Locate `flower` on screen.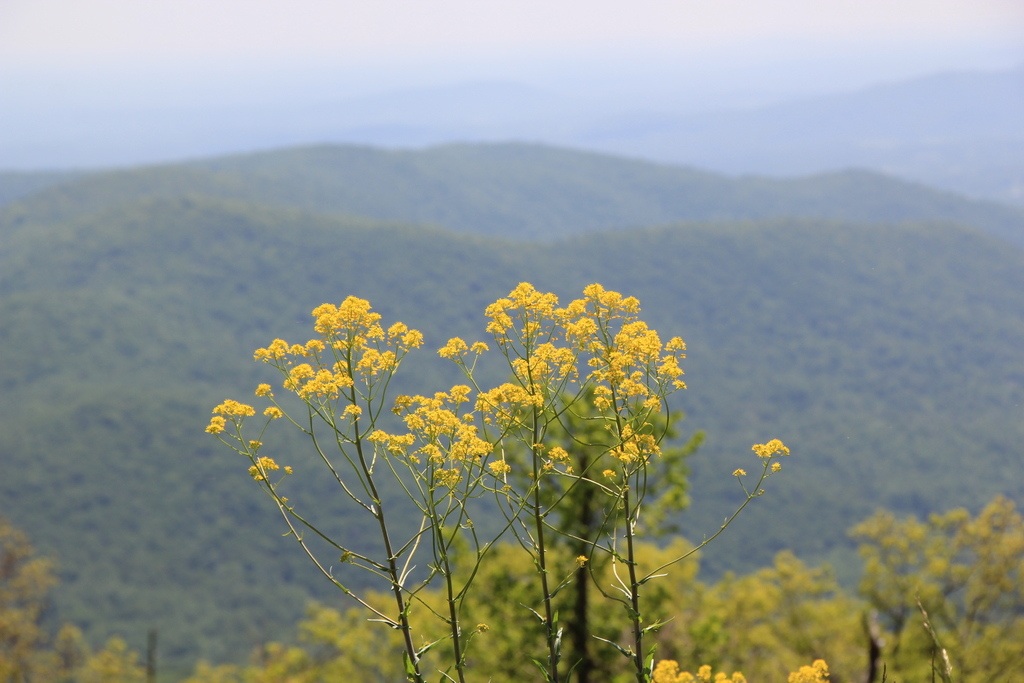
On screen at BBox(575, 552, 591, 569).
